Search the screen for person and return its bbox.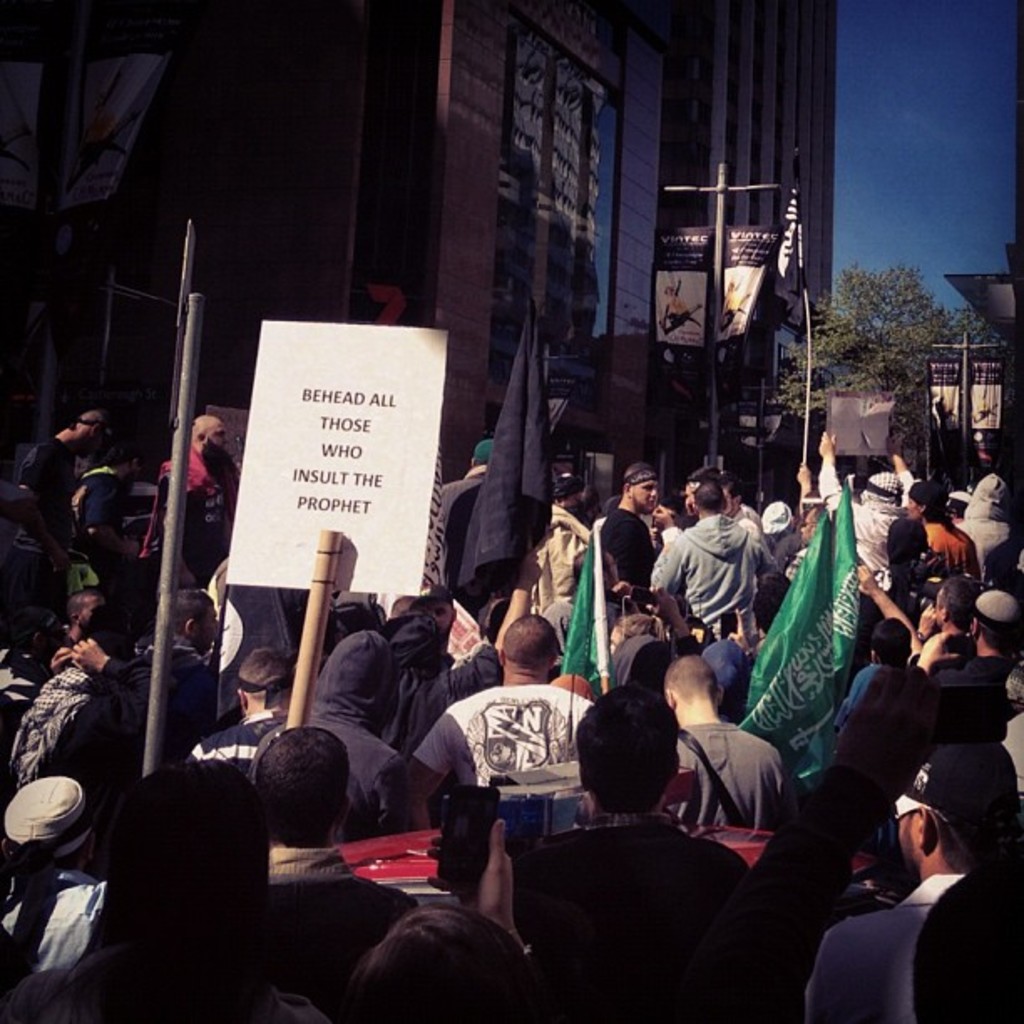
Found: 112:582:216:758.
